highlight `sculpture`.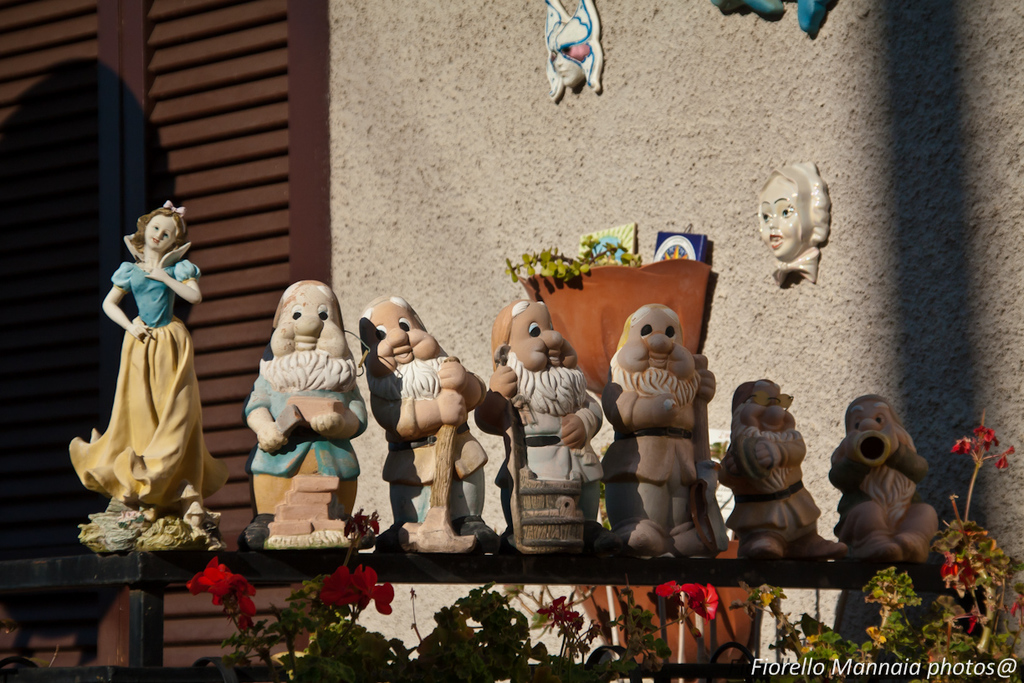
Highlighted region: left=247, top=278, right=376, bottom=552.
